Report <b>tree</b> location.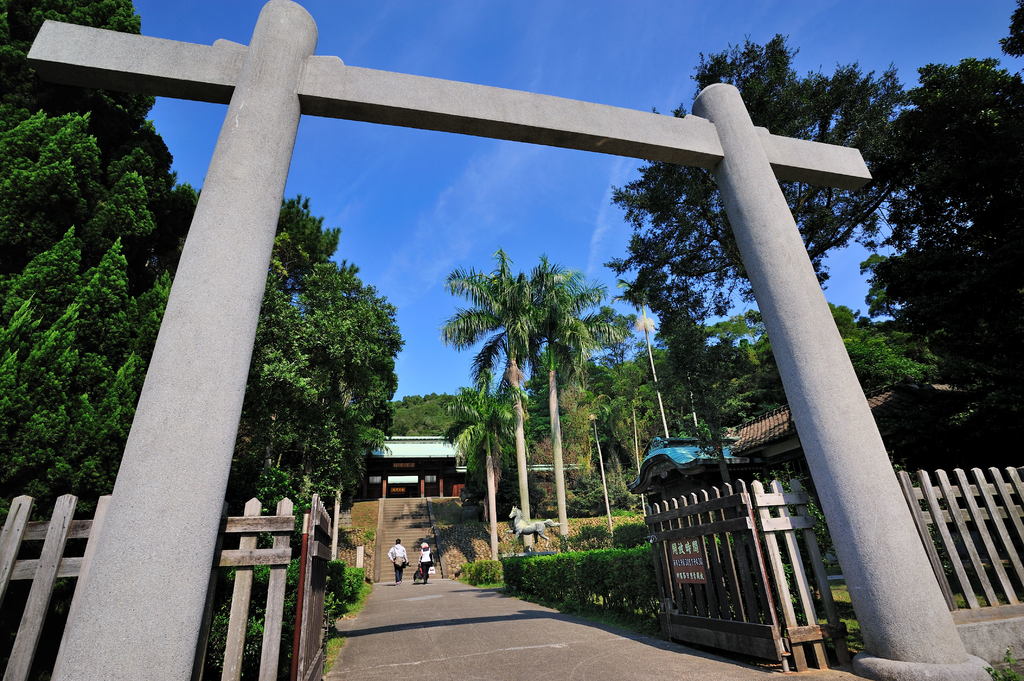
Report: locate(607, 25, 916, 323).
